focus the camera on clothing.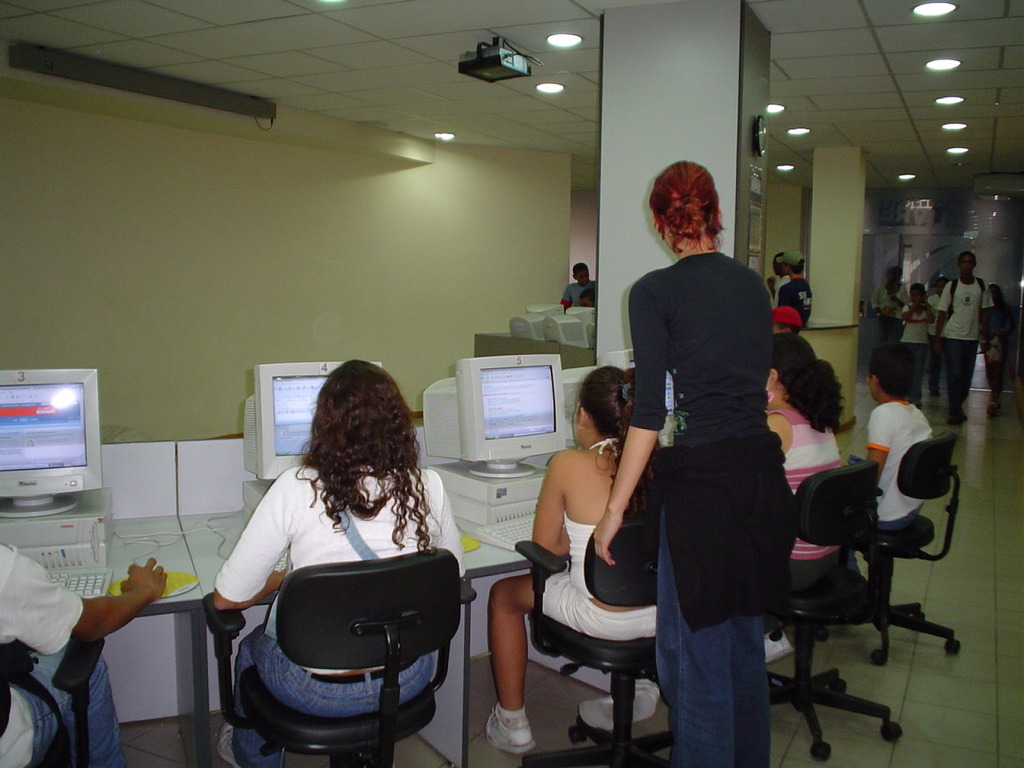
Focus region: box(542, 520, 649, 637).
